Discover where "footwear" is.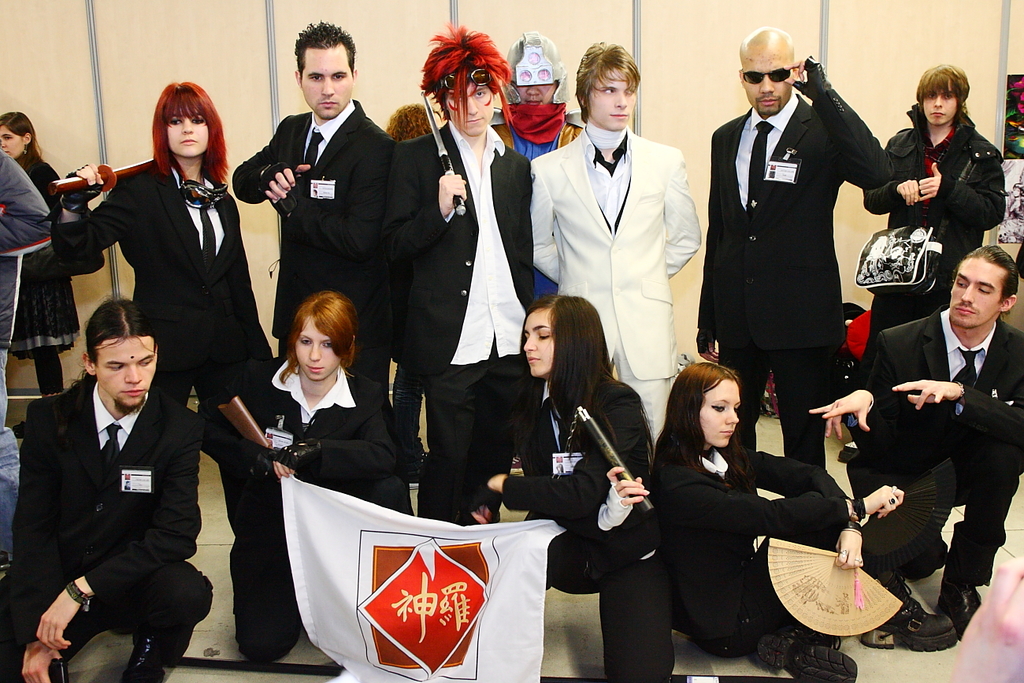
Discovered at 404/450/425/480.
